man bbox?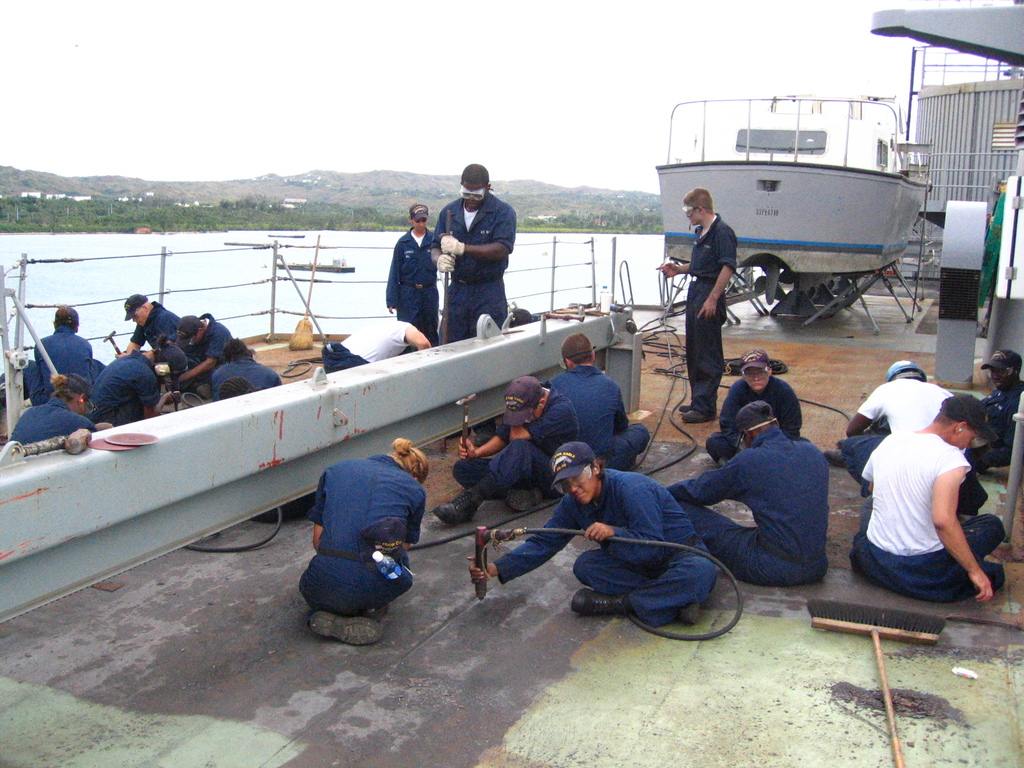
419,164,524,340
